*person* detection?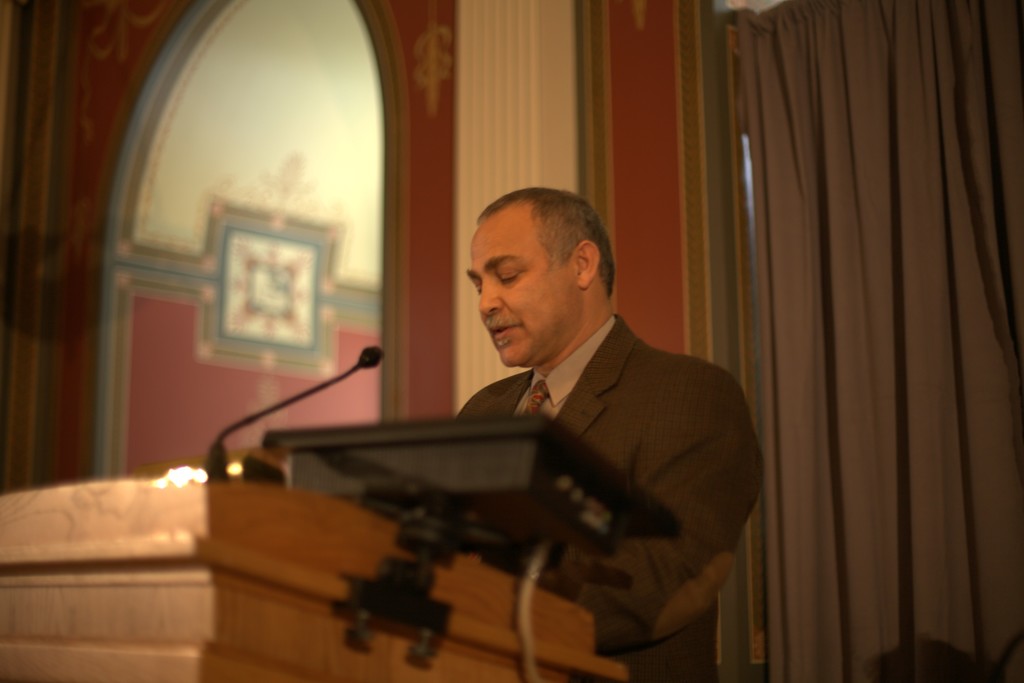
401/177/751/648
